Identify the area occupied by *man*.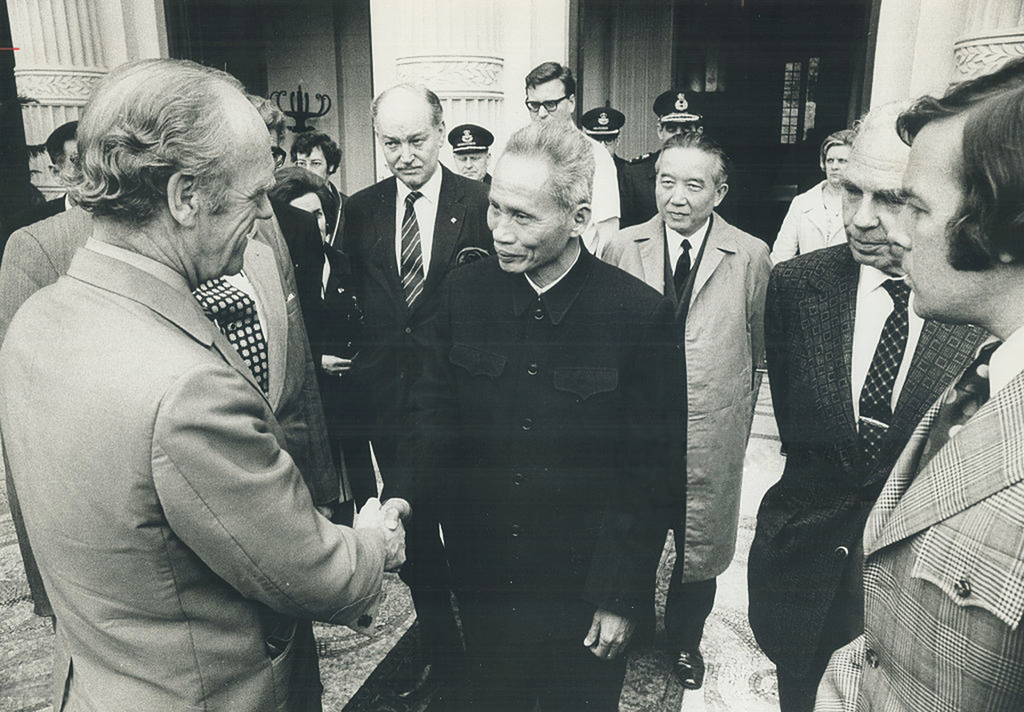
Area: 767 124 858 266.
